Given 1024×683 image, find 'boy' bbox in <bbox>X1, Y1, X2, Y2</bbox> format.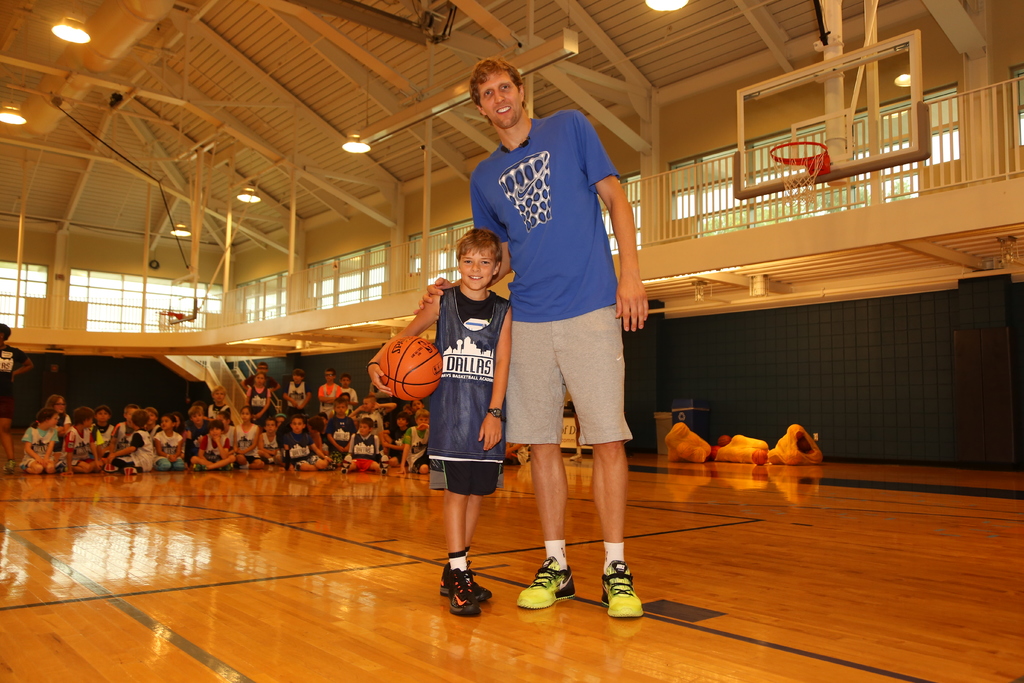
<bbox>152, 415, 186, 469</bbox>.
